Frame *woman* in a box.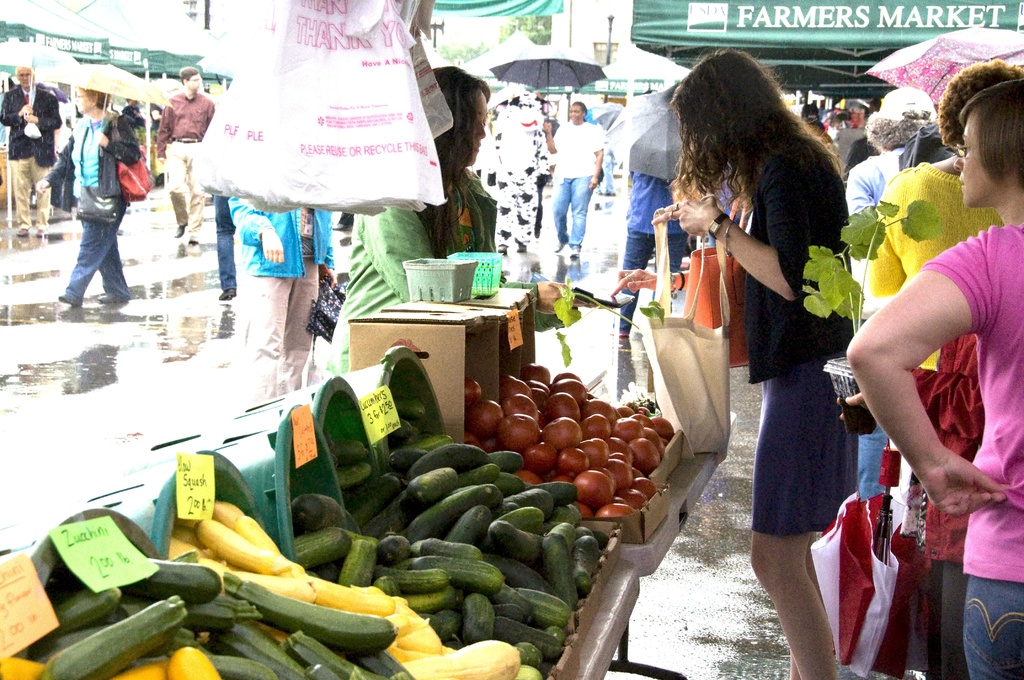
(x1=650, y1=48, x2=856, y2=679).
